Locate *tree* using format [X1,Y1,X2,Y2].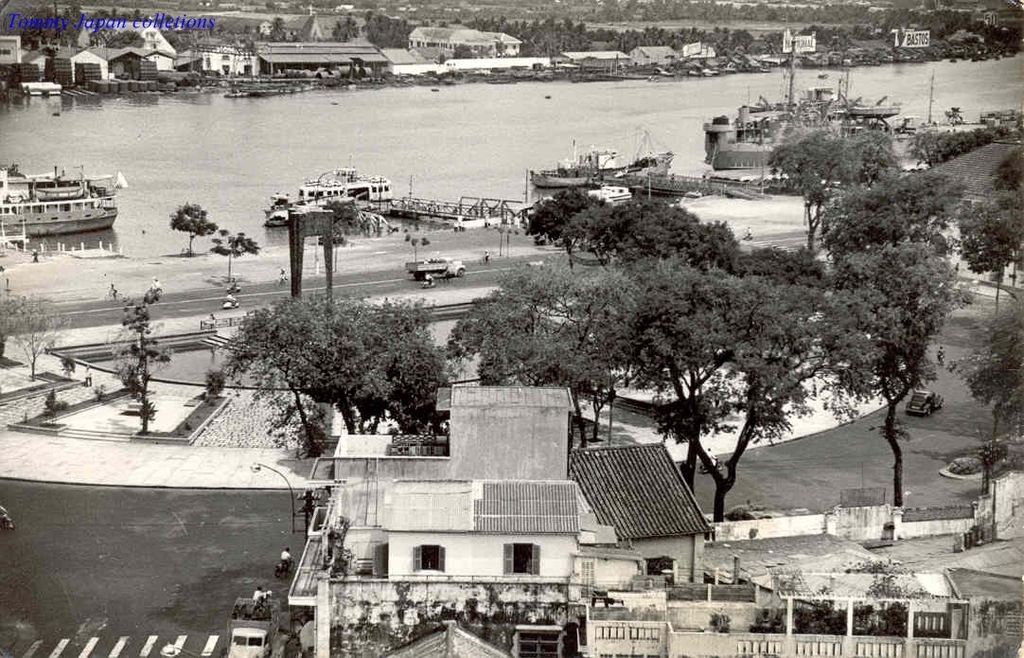
[167,202,213,253].
